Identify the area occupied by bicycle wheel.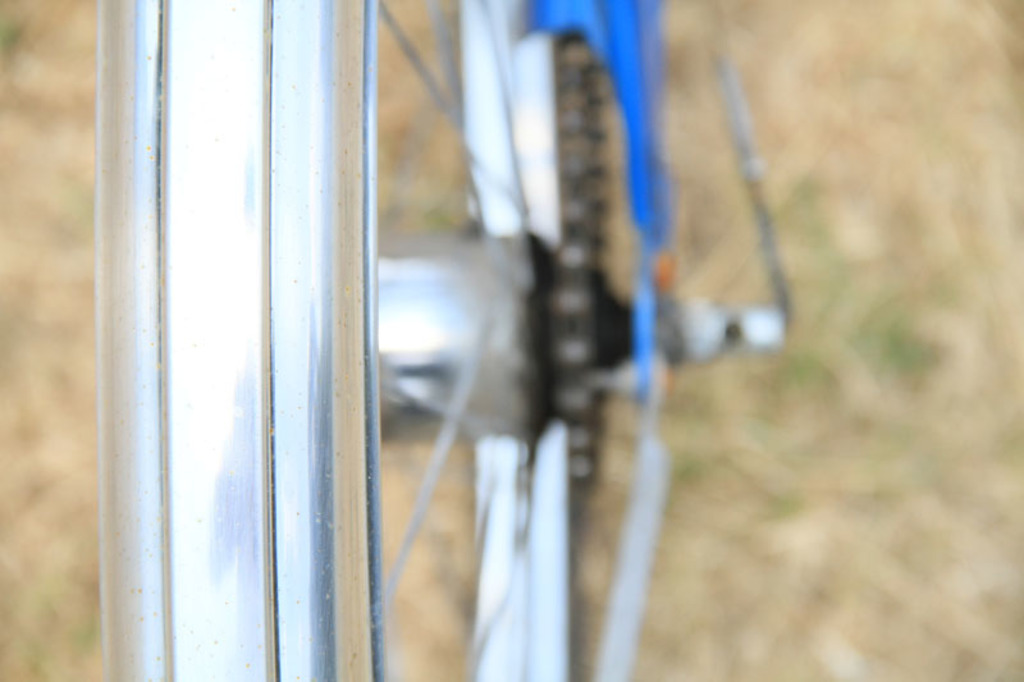
Area: locate(372, 0, 572, 681).
